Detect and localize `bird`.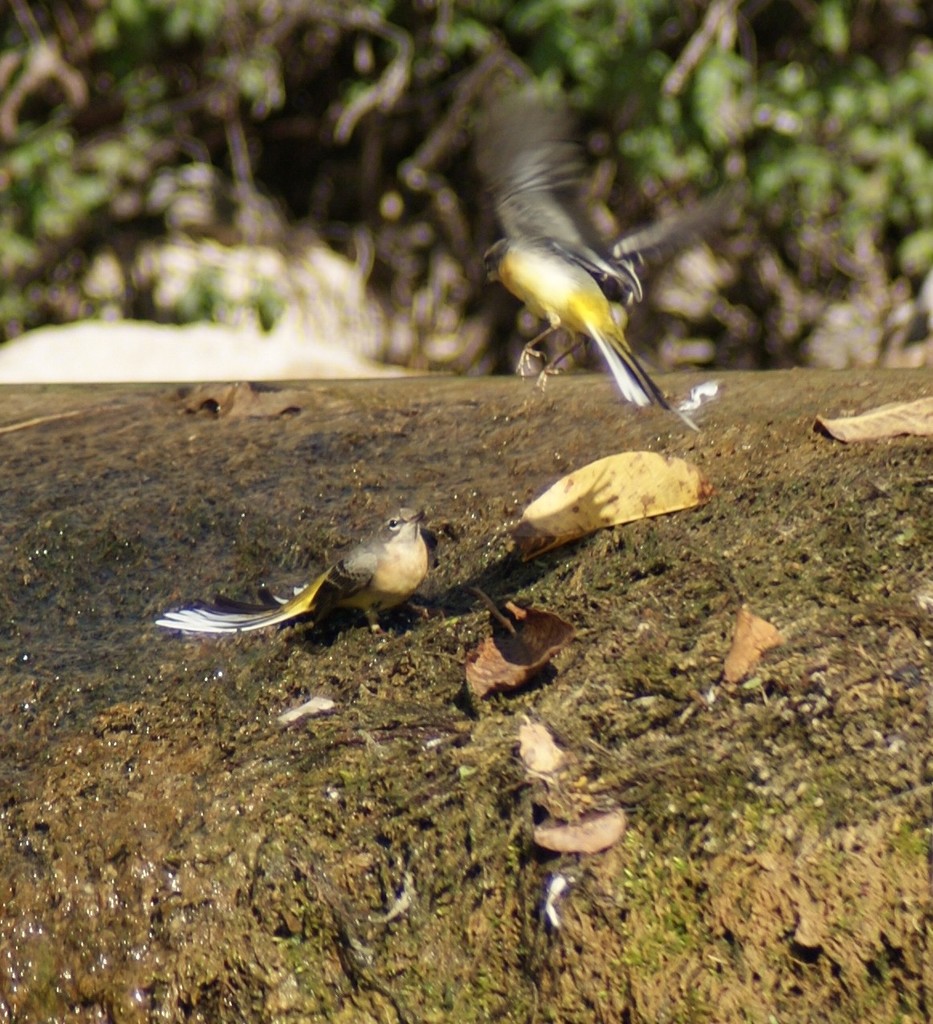
Localized at 477,74,732,445.
